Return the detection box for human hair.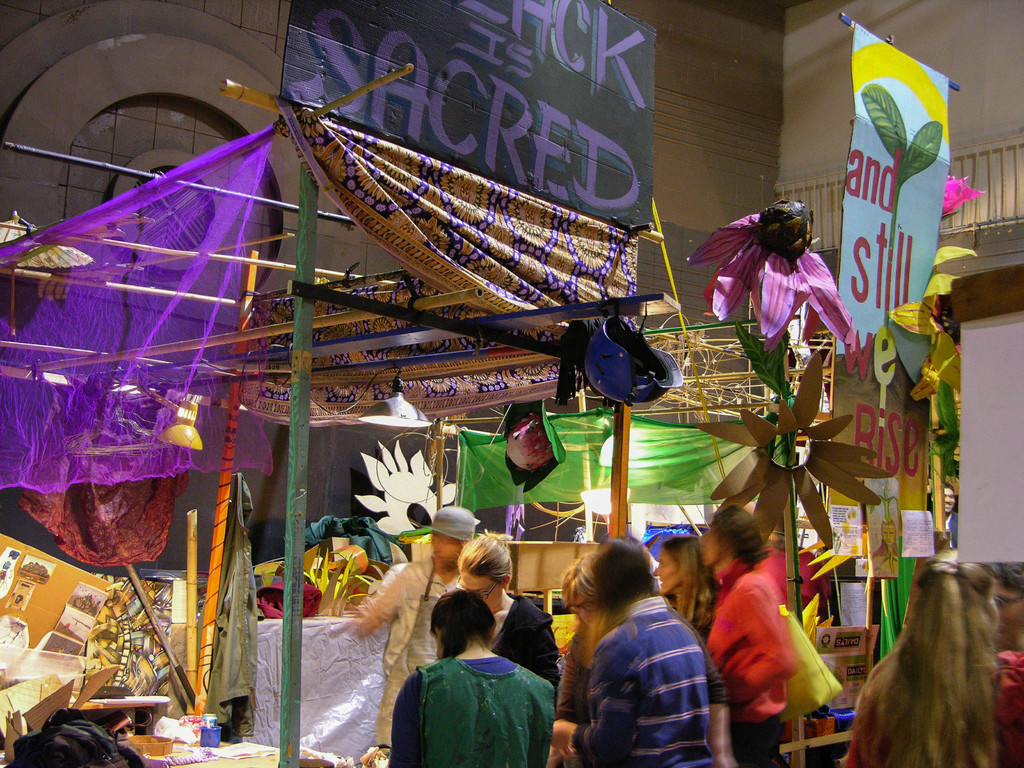
(left=428, top=588, right=496, bottom=662).
